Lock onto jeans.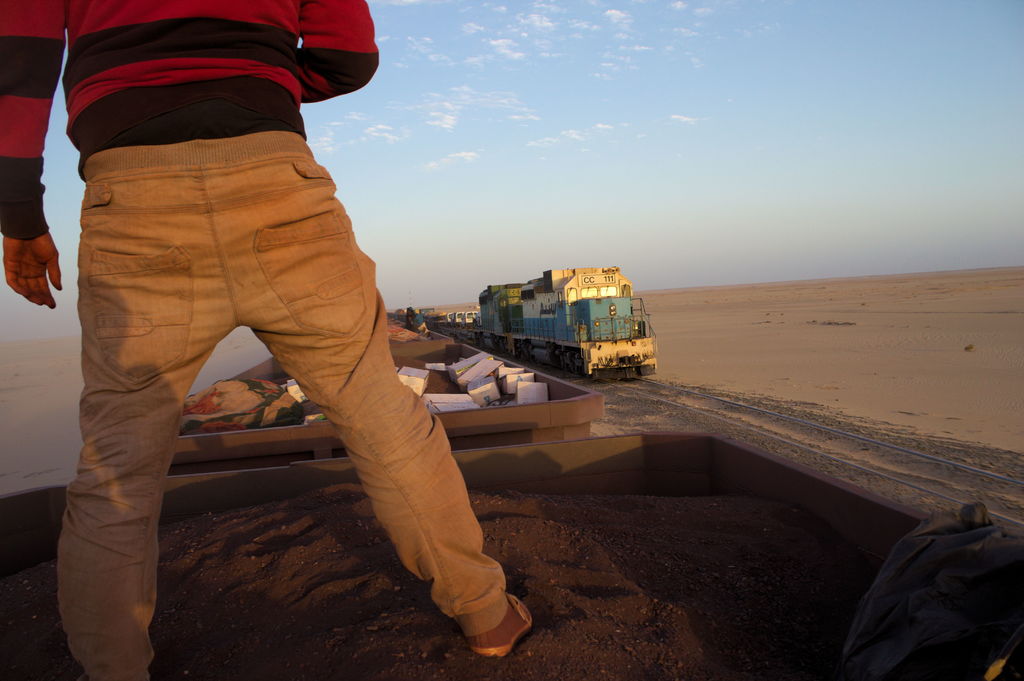
Locked: (left=34, top=148, right=548, bottom=670).
